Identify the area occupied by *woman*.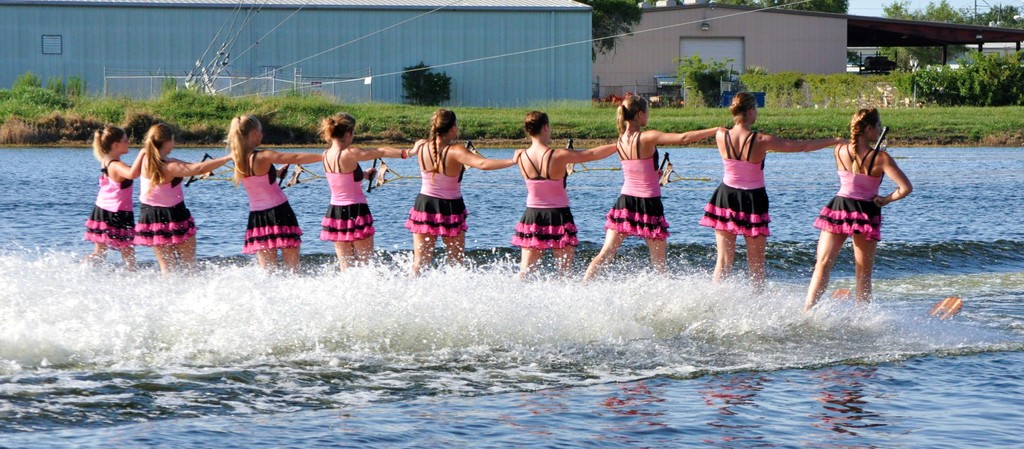
Area: detection(509, 110, 619, 279).
